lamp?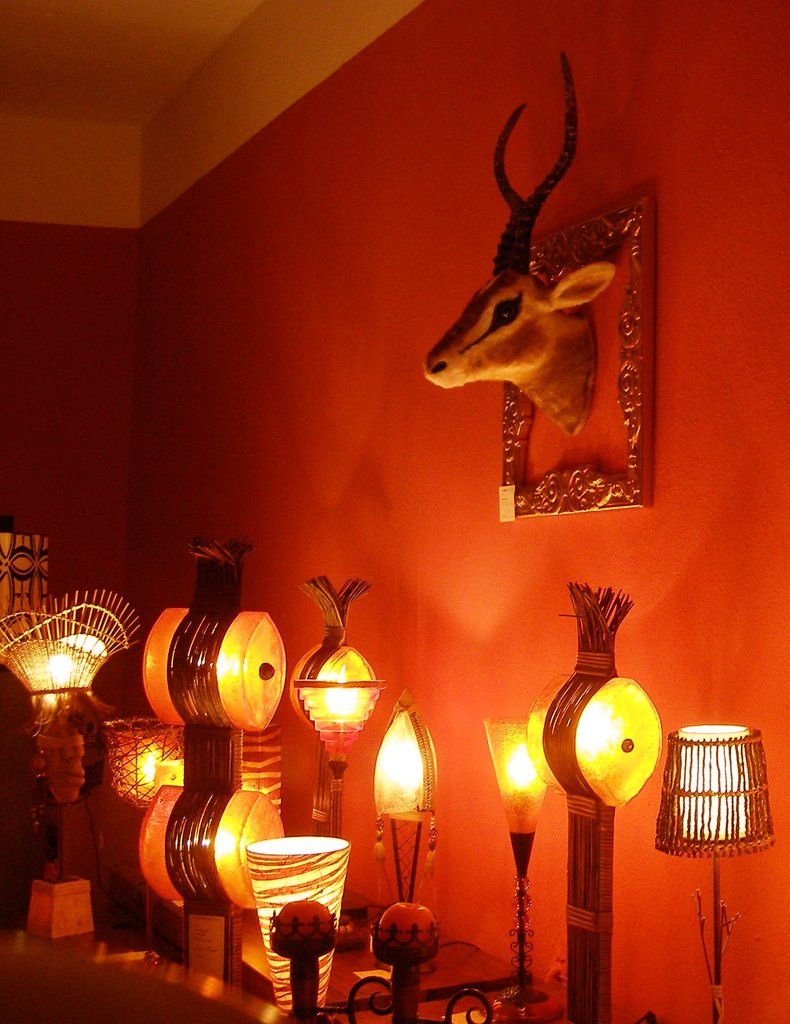
264,890,340,1023
